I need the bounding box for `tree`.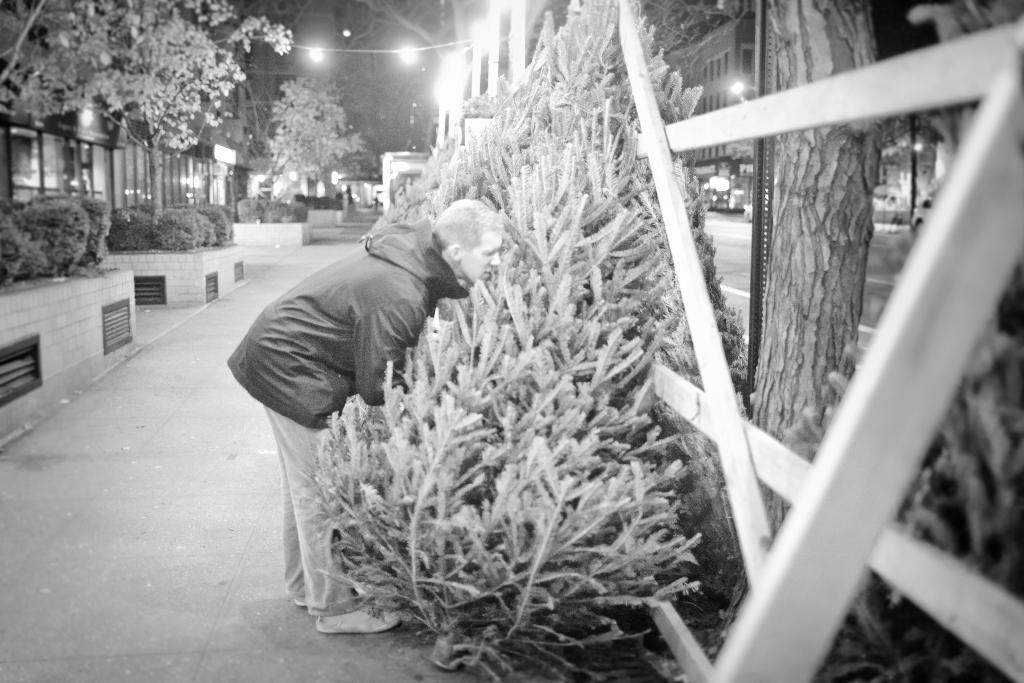
Here it is: bbox(749, 0, 904, 651).
